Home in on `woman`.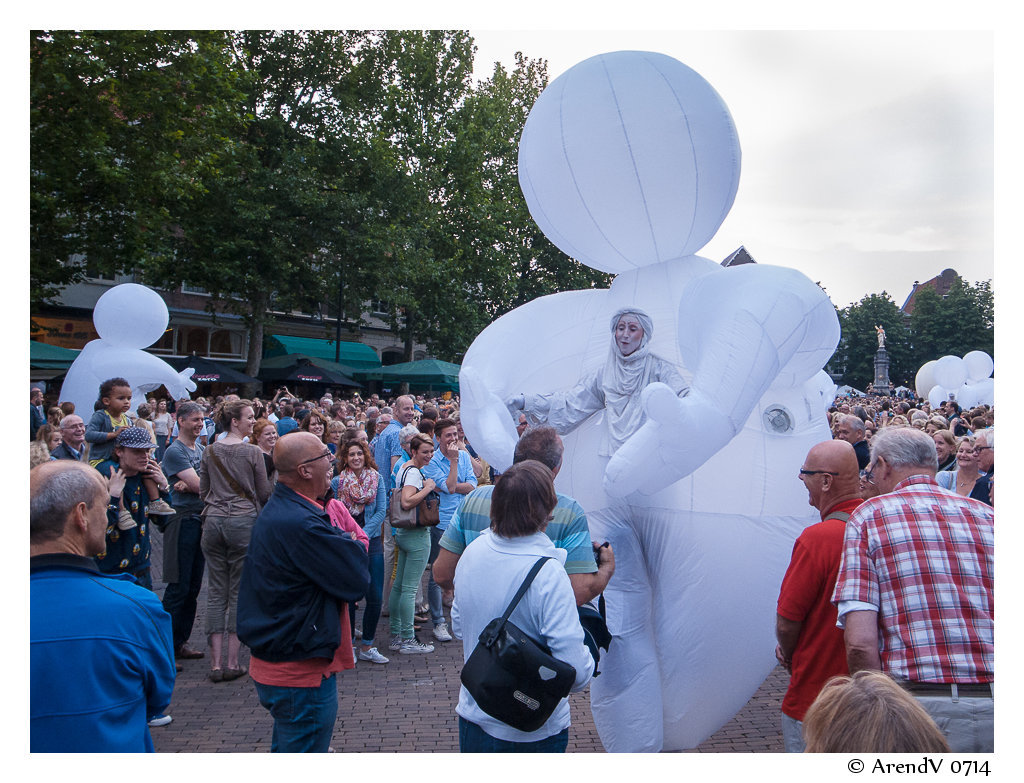
Homed in at <bbox>300, 411, 341, 456</bbox>.
